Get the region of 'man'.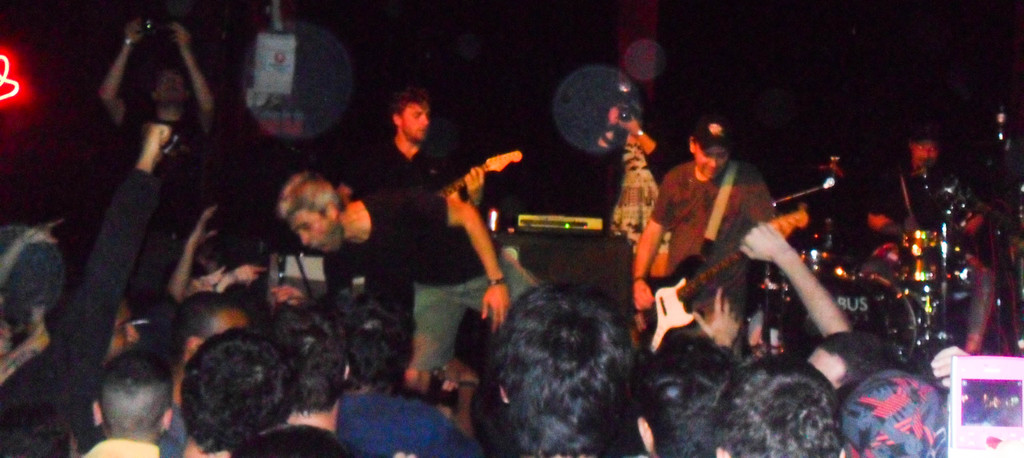
<bbox>858, 116, 956, 219</bbox>.
